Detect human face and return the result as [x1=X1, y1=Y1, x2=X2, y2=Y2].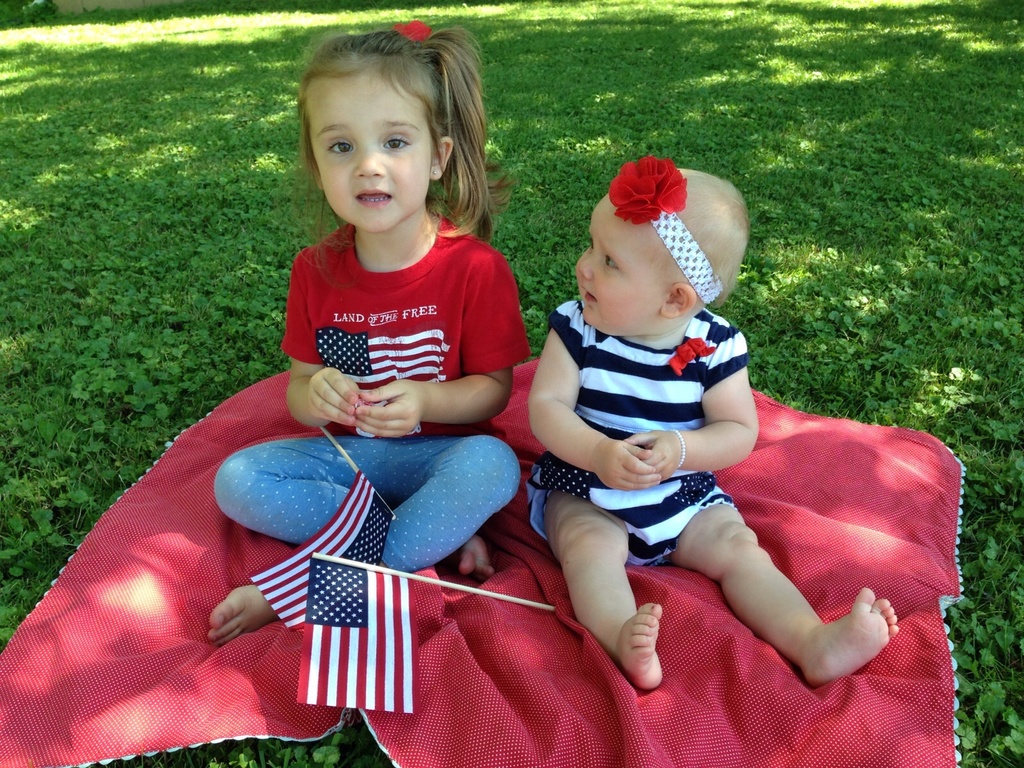
[x1=572, y1=193, x2=673, y2=337].
